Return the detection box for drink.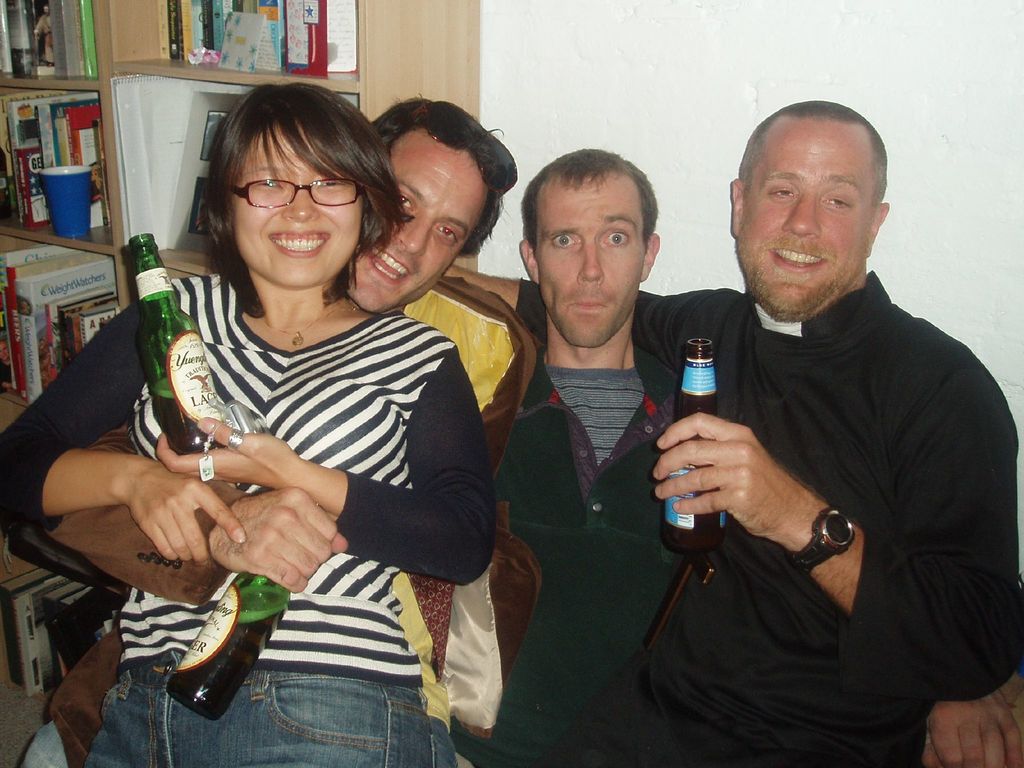
bbox=[150, 385, 215, 449].
